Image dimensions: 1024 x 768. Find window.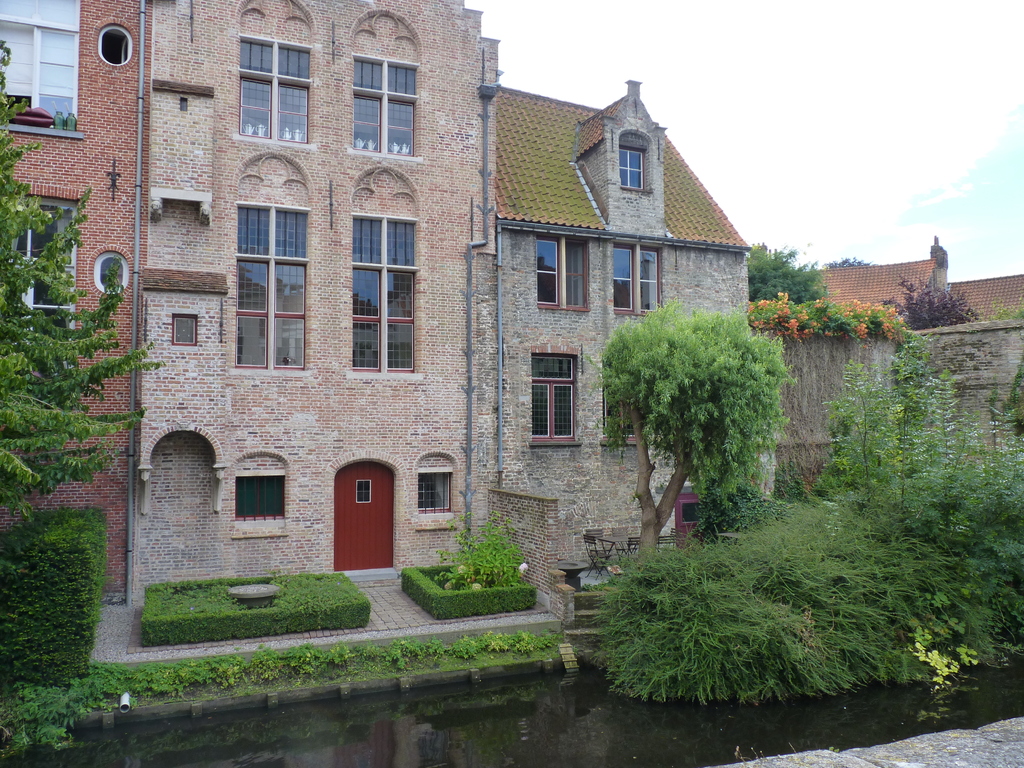
BBox(347, 53, 417, 161).
